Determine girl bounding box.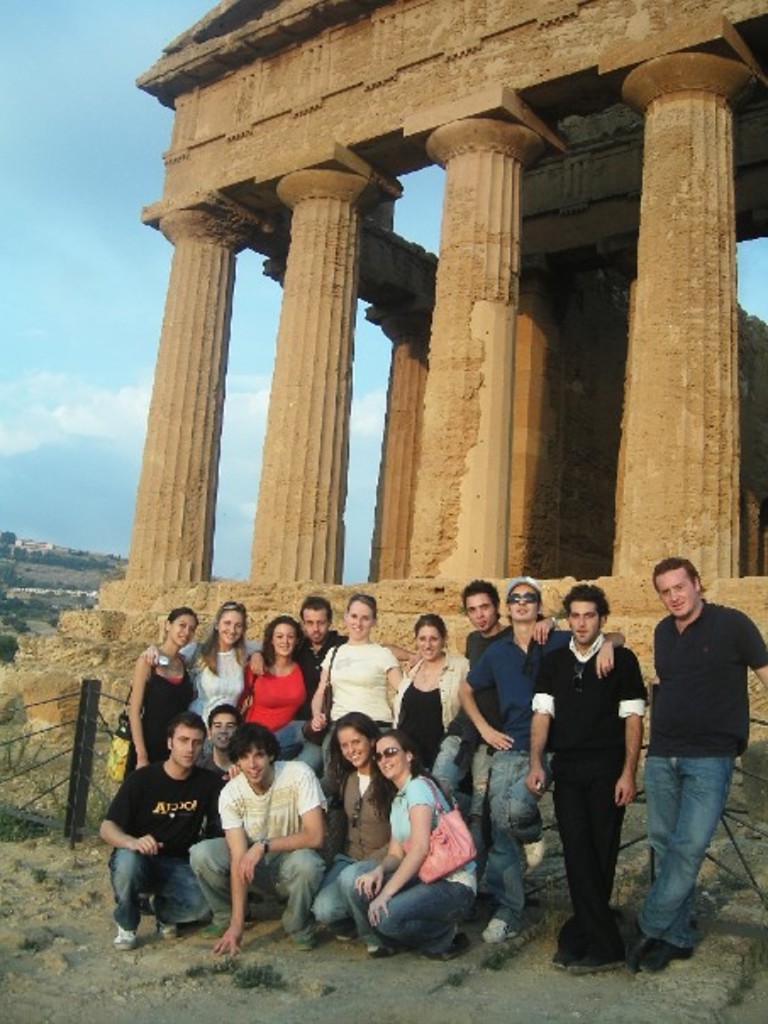
Determined: x1=309, y1=590, x2=403, y2=792.
